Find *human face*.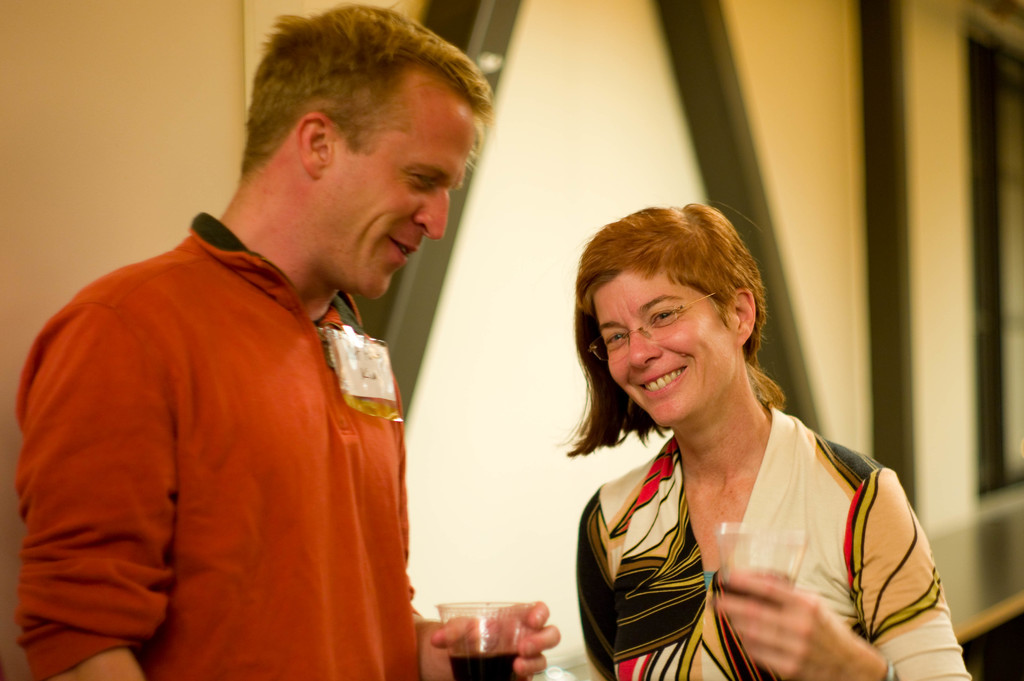
(602, 267, 728, 424).
